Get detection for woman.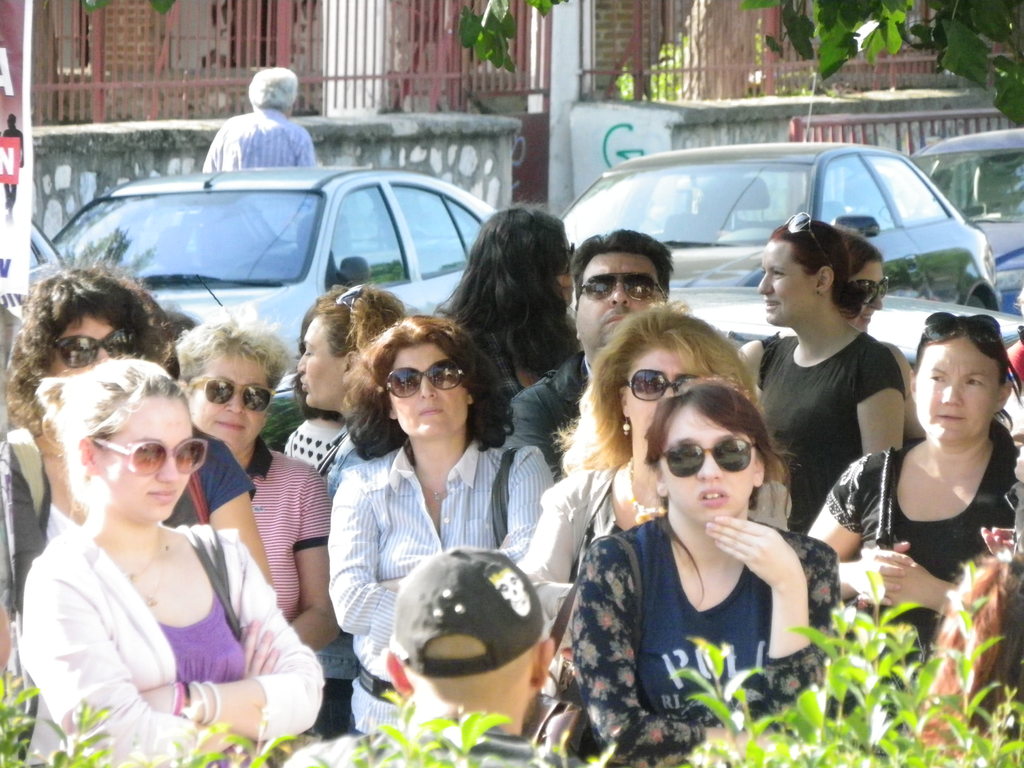
Detection: <bbox>731, 225, 938, 442</bbox>.
